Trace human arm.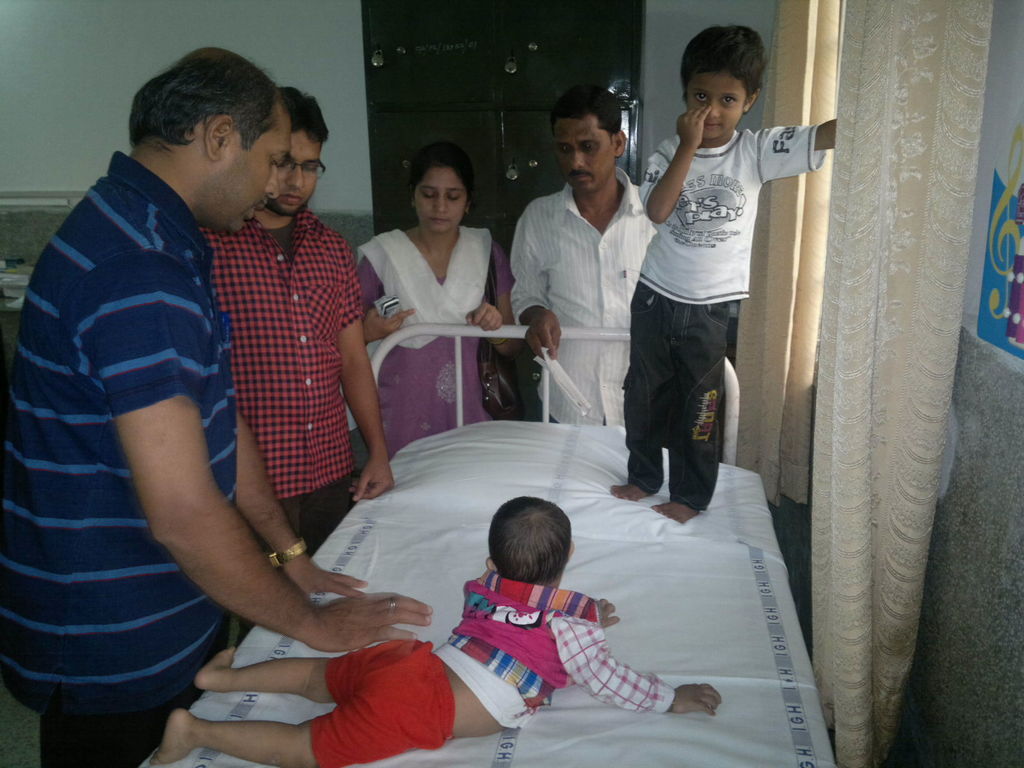
Traced to left=556, top=595, right=724, bottom=722.
